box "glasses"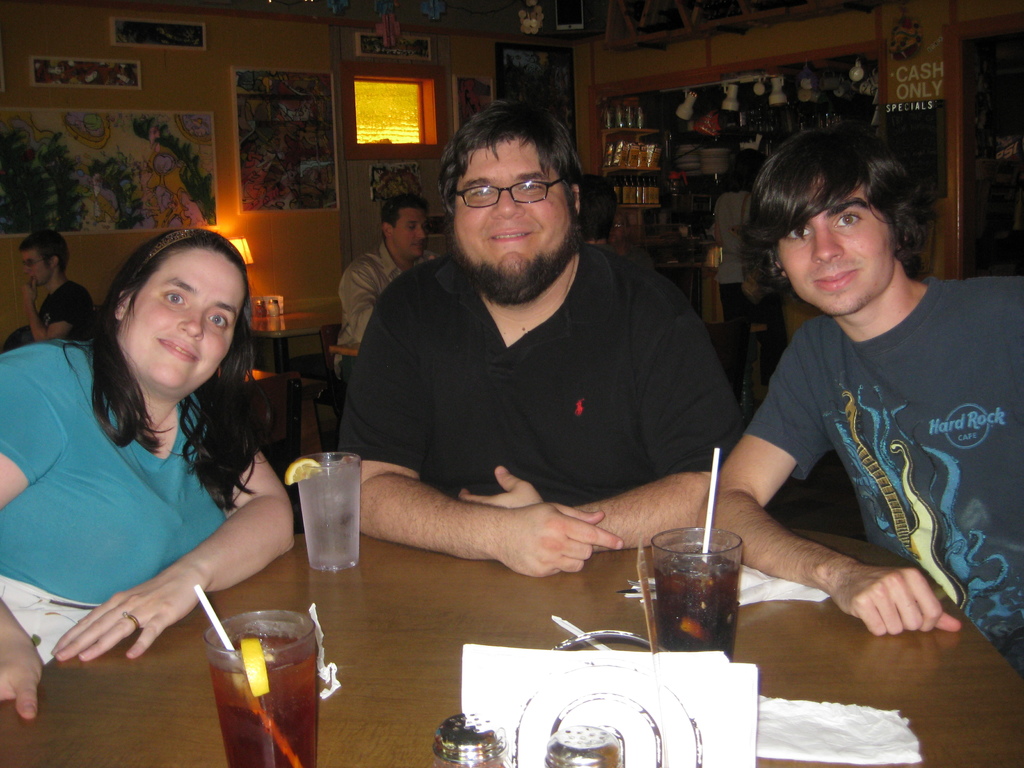
crop(428, 158, 567, 209)
